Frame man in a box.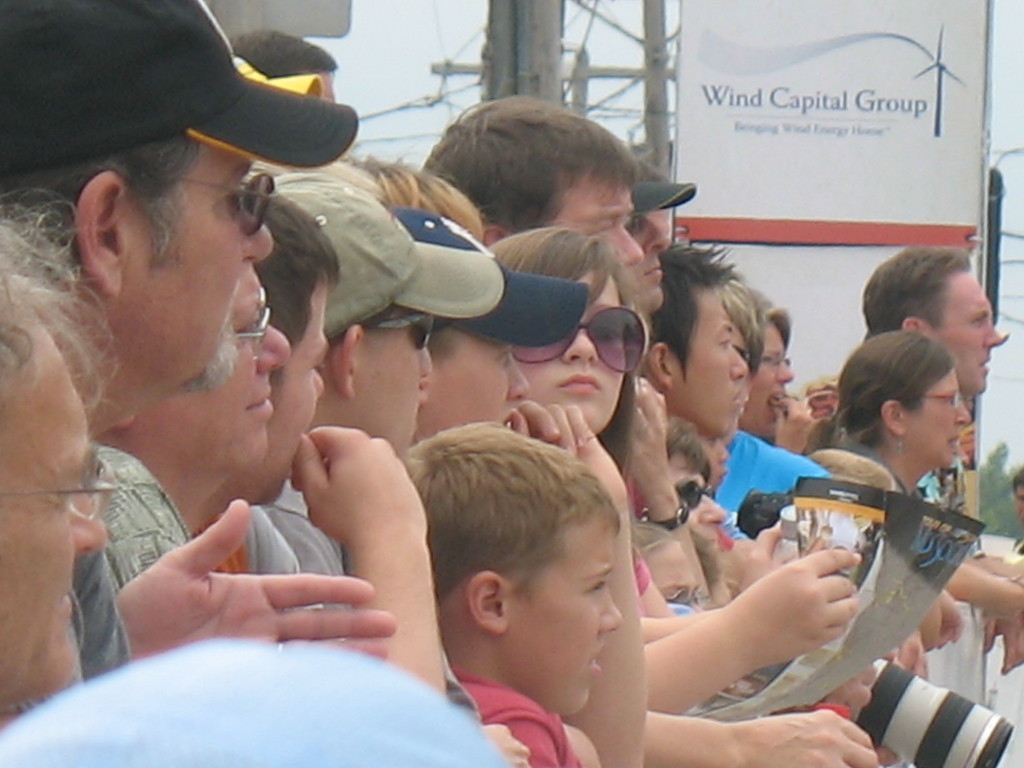
(632,241,747,440).
